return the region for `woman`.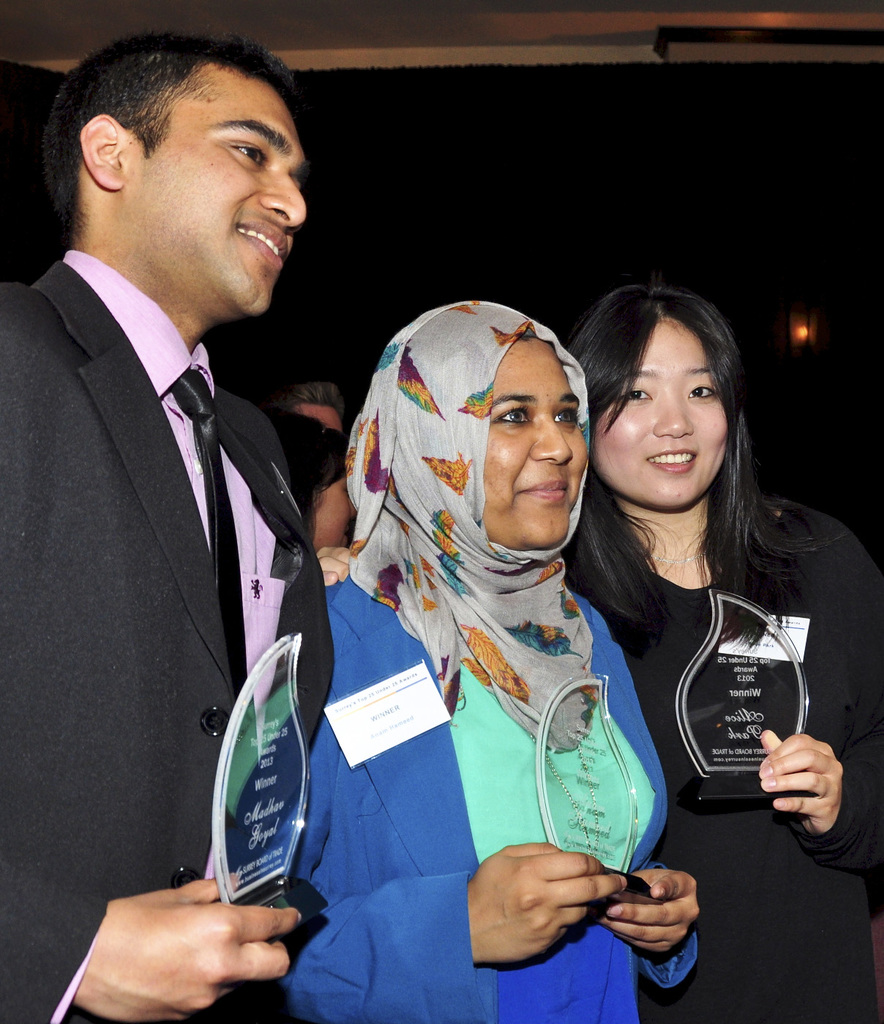
[323, 280, 883, 1019].
